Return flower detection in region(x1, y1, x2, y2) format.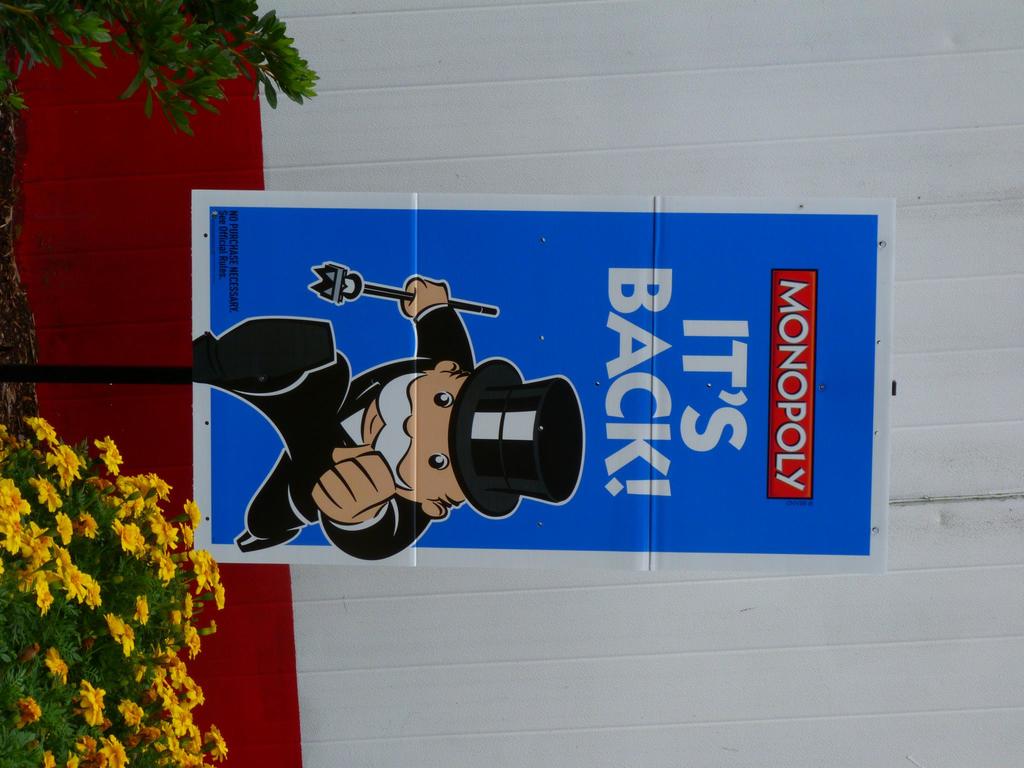
region(45, 440, 76, 479).
